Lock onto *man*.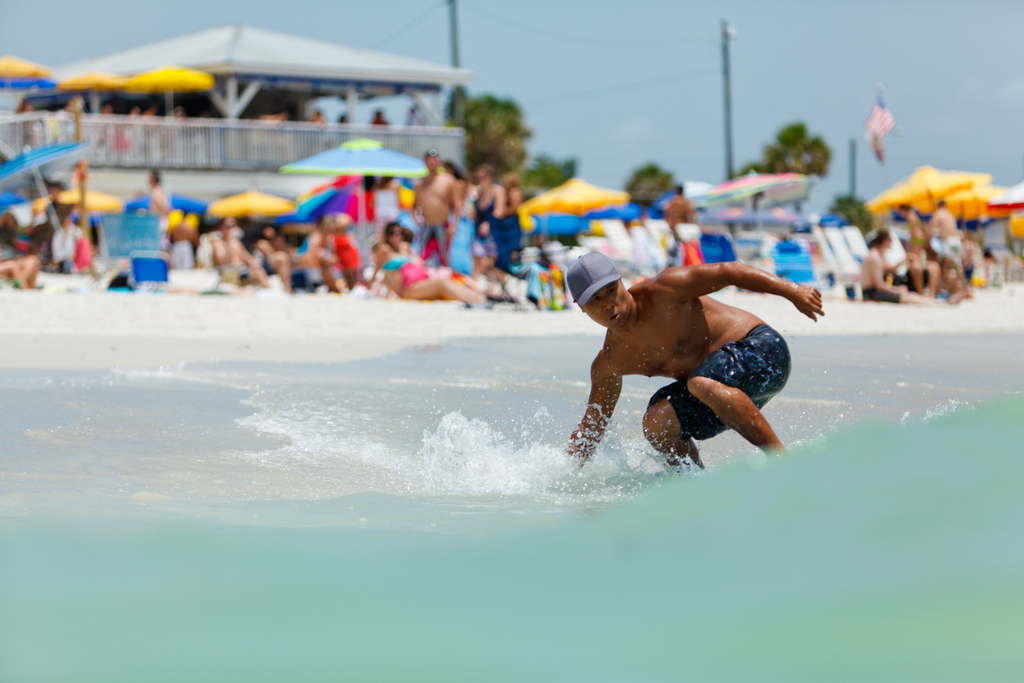
Locked: 207/215/273/288.
